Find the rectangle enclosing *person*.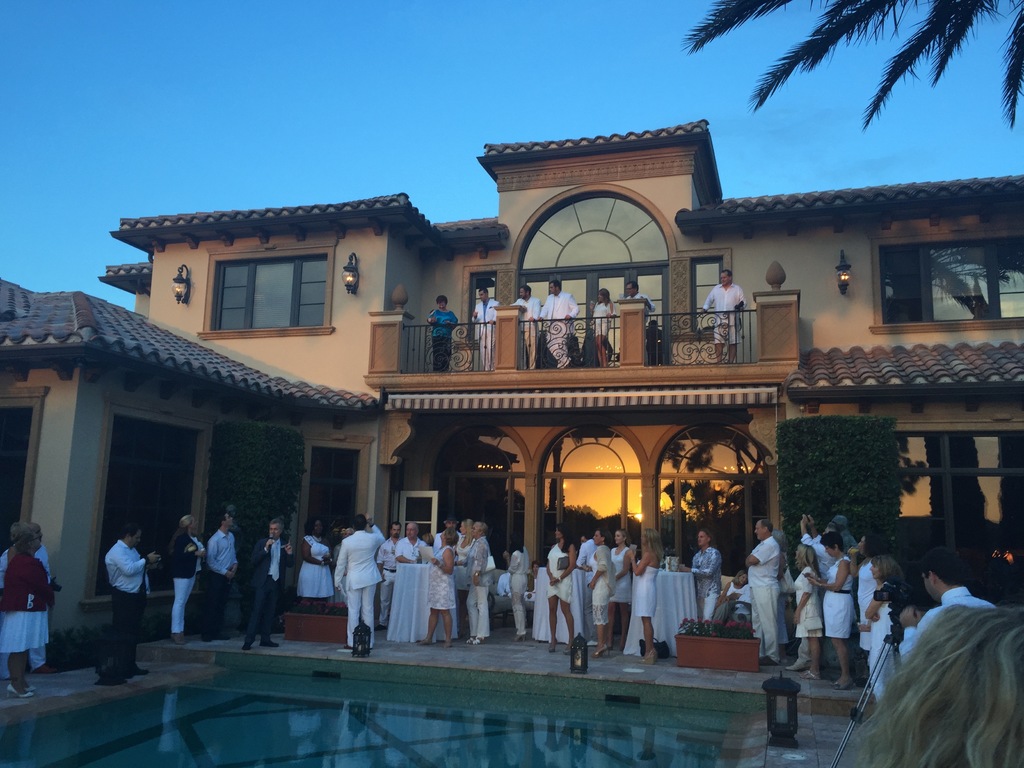
Rect(460, 514, 493, 647).
